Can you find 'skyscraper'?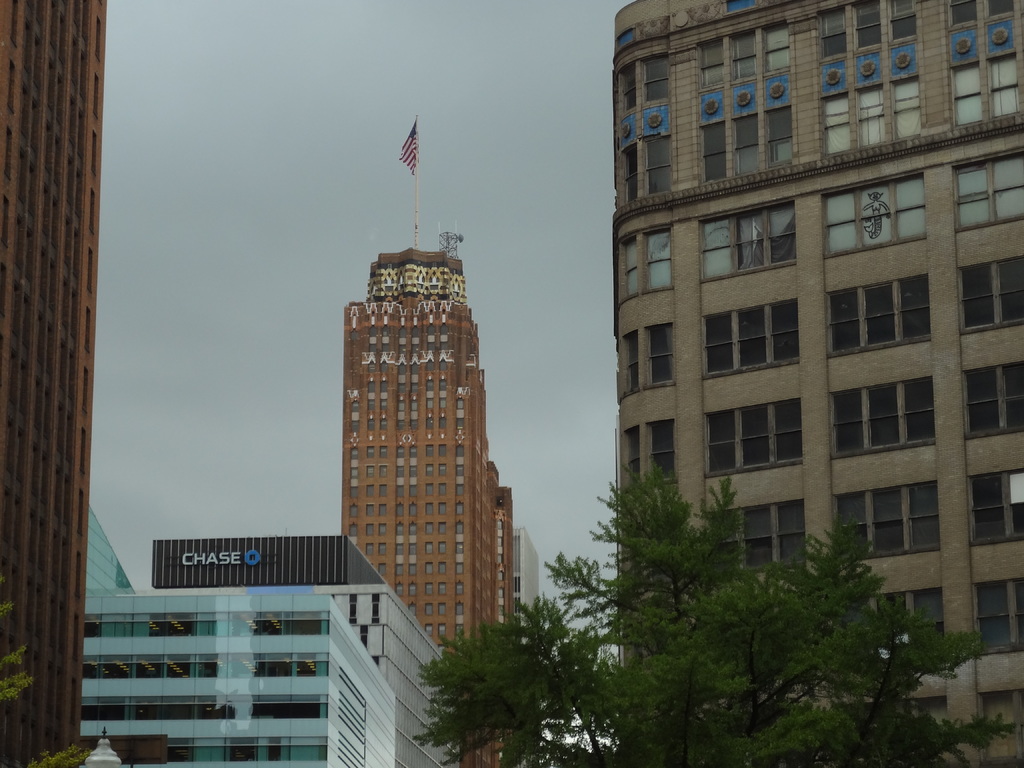
Yes, bounding box: <box>332,119,508,767</box>.
